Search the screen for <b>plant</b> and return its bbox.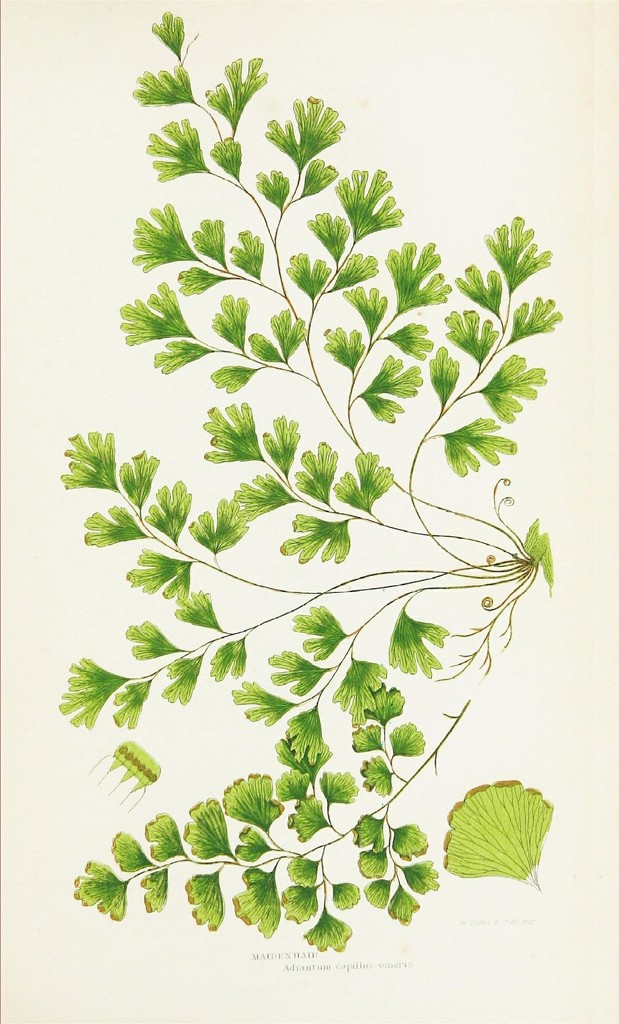
Found: bbox=(45, 25, 572, 982).
